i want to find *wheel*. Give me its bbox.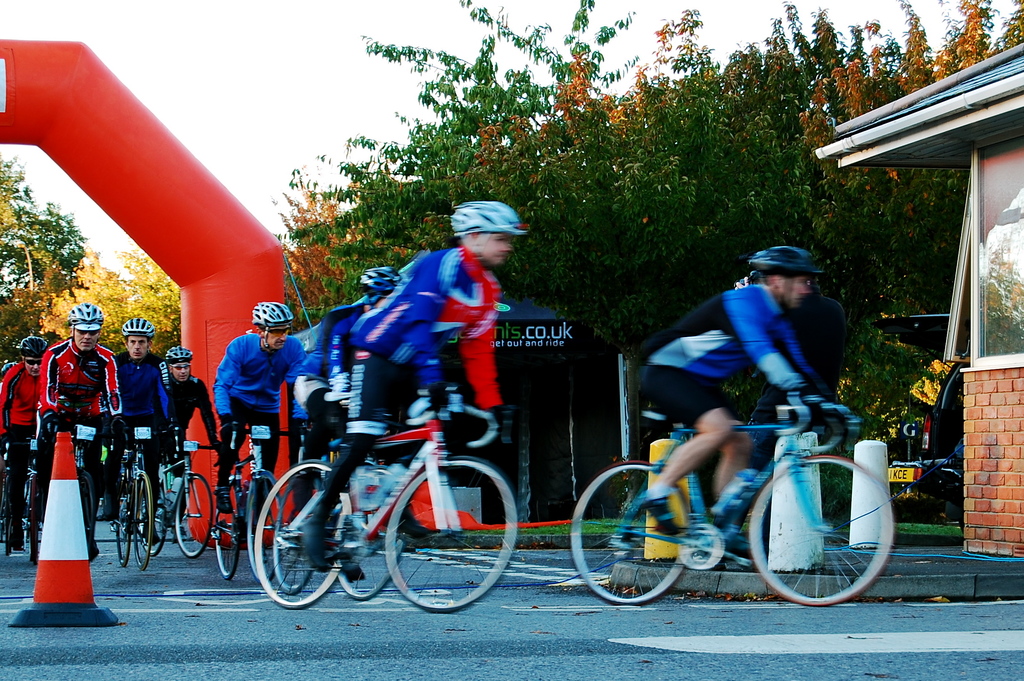
(175,465,213,559).
